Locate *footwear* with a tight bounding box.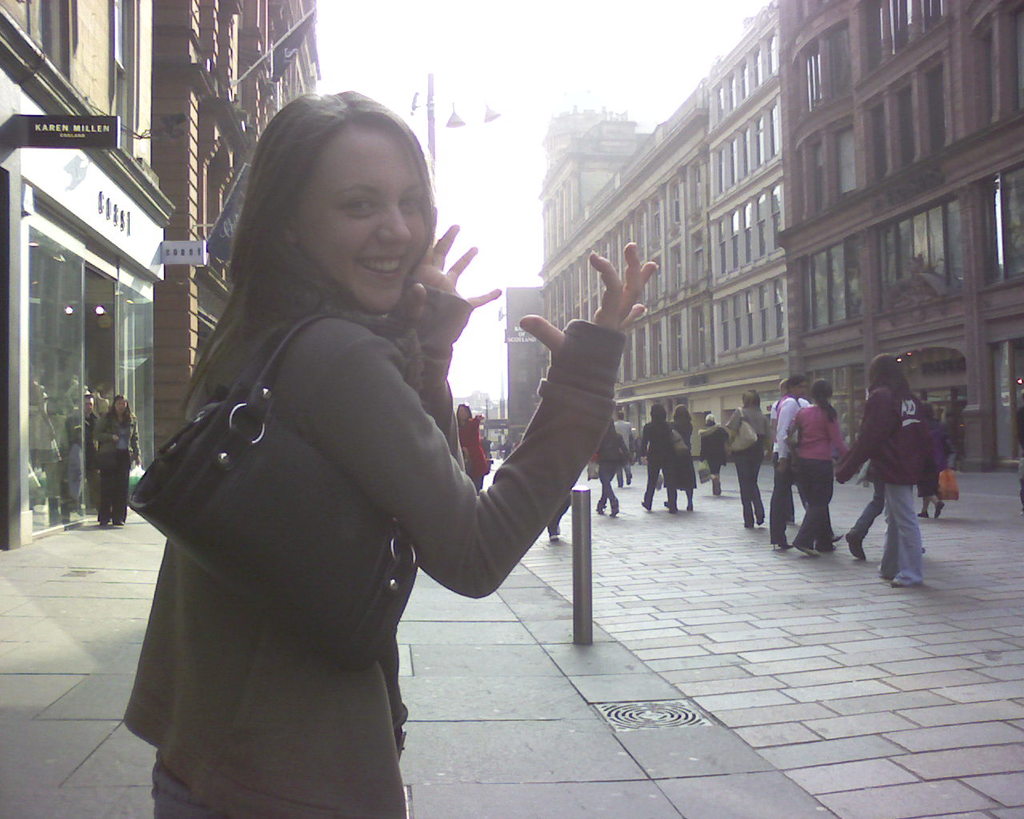
bbox=(774, 541, 791, 547).
